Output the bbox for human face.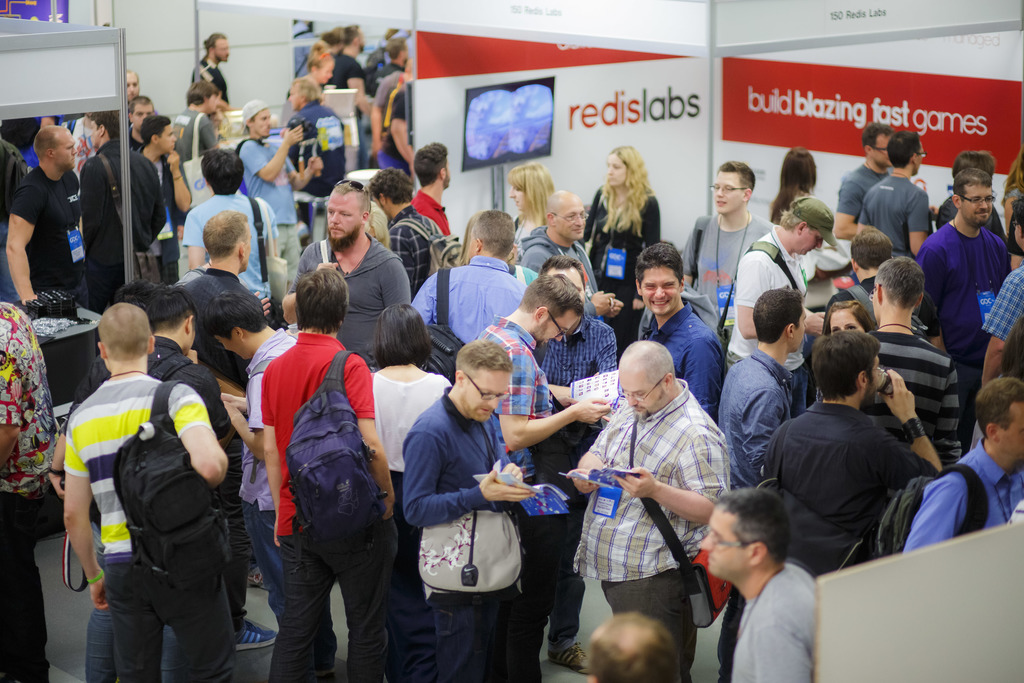
bbox(872, 134, 888, 167).
